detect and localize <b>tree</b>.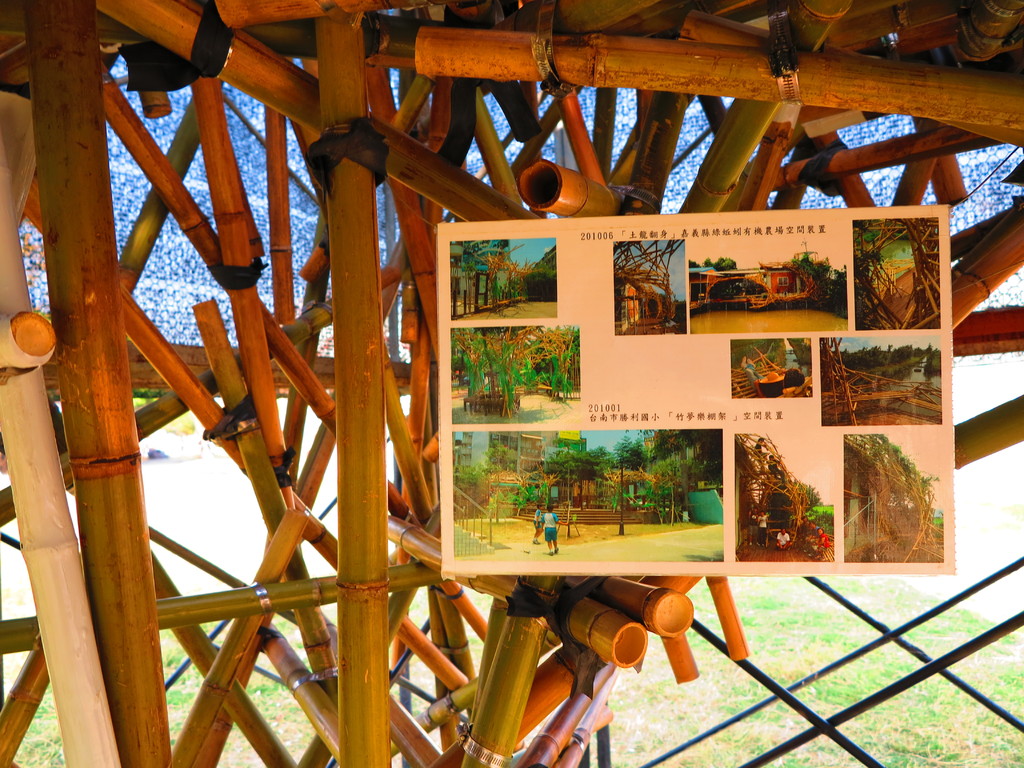
Localized at locate(546, 447, 596, 508).
